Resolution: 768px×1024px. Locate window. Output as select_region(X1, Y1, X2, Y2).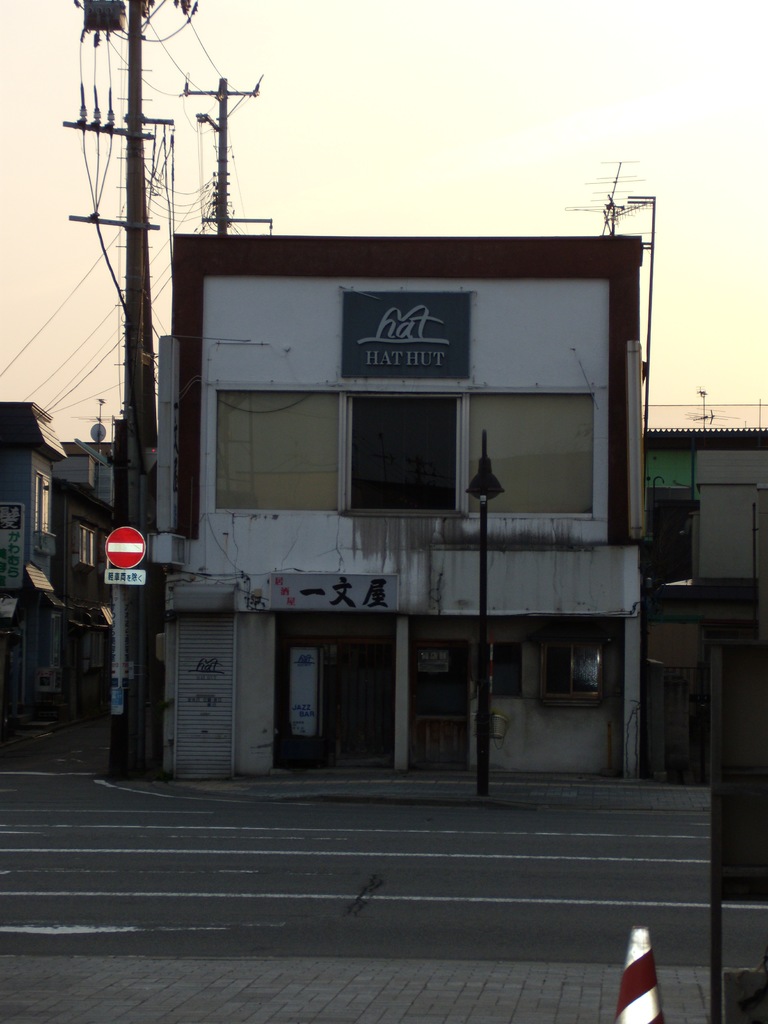
select_region(491, 648, 524, 693).
